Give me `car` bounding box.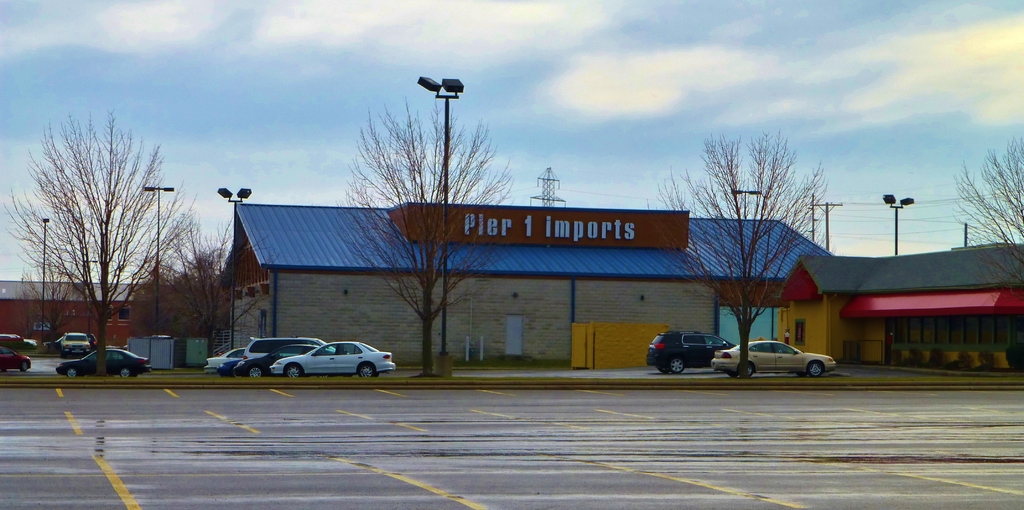
<region>203, 348, 245, 369</region>.
